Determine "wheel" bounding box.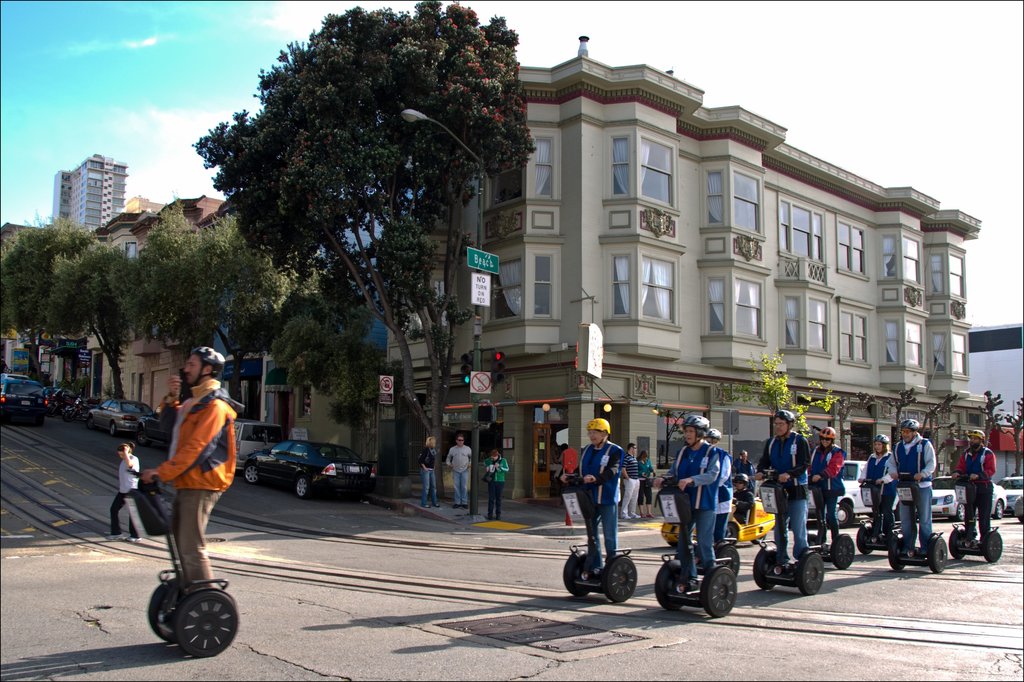
Determined: [left=108, top=422, right=118, bottom=437].
